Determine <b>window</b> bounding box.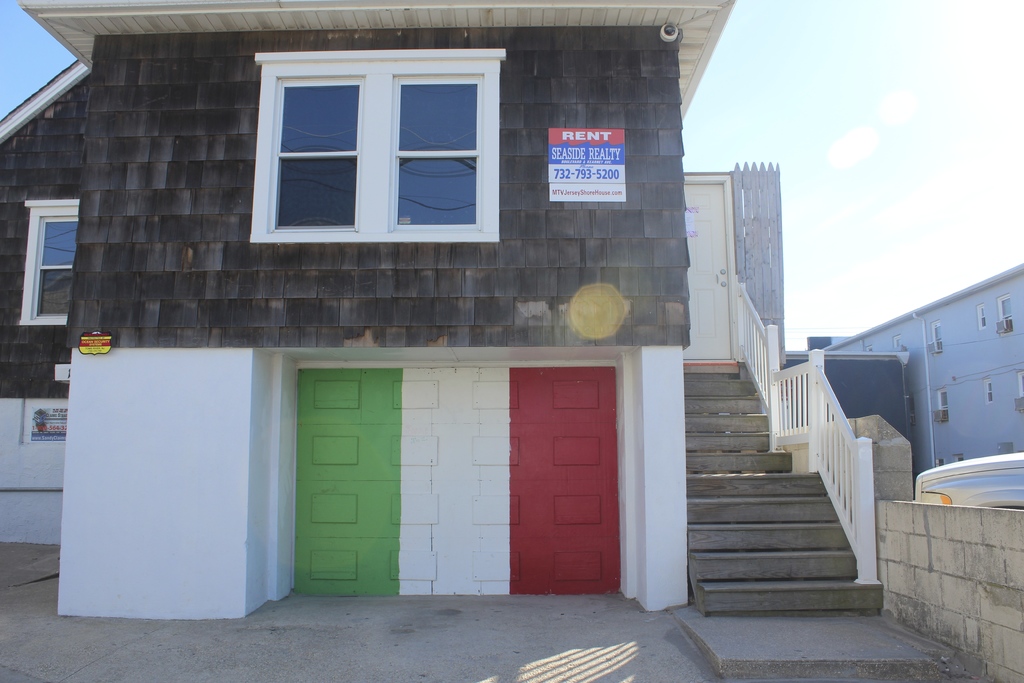
Determined: 881, 338, 899, 362.
